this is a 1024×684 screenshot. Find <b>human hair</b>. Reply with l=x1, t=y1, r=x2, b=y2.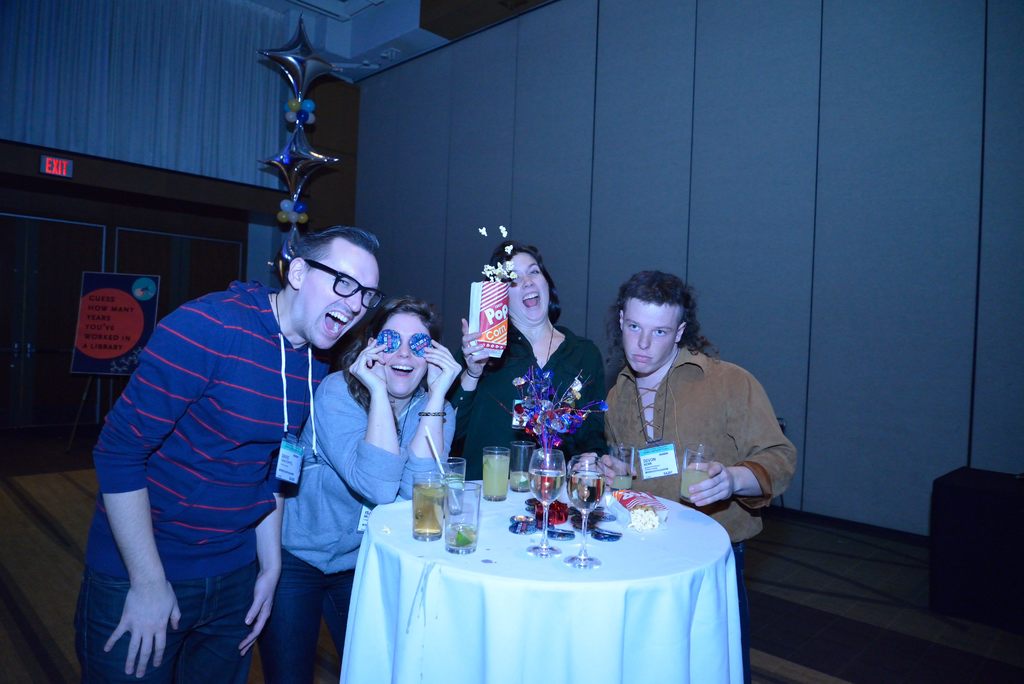
l=304, t=226, r=388, b=257.
